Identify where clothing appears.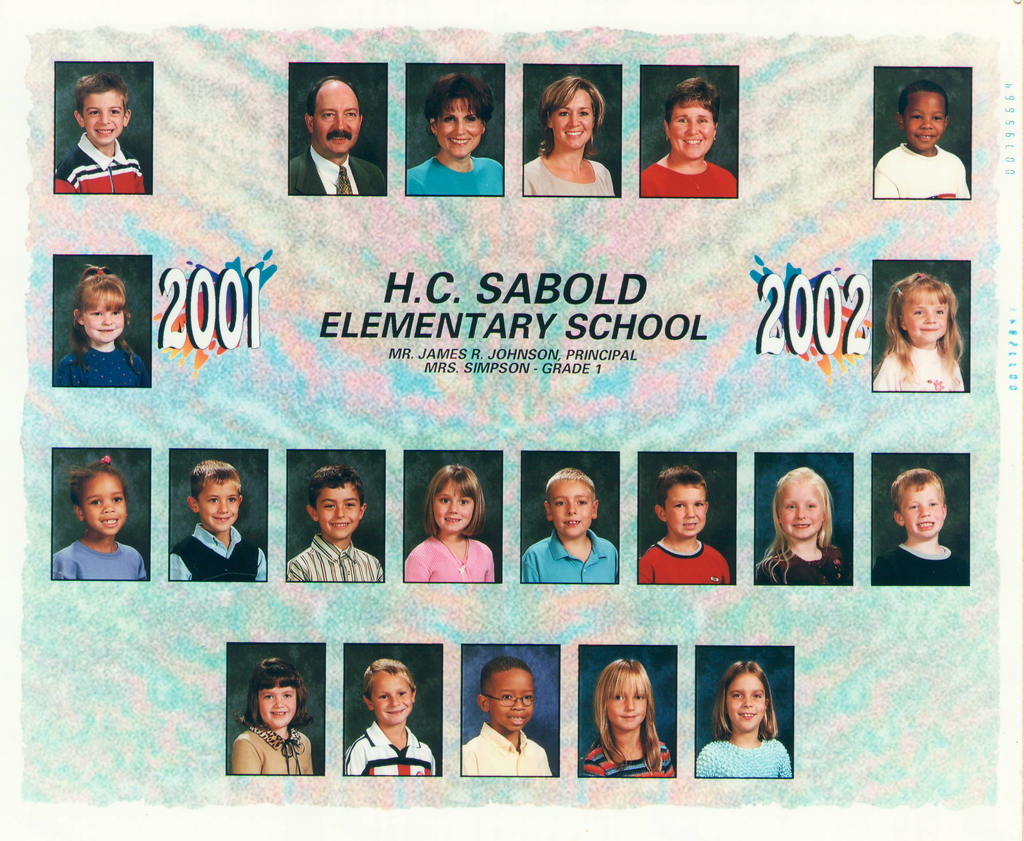
Appears at <box>464,724,545,781</box>.
